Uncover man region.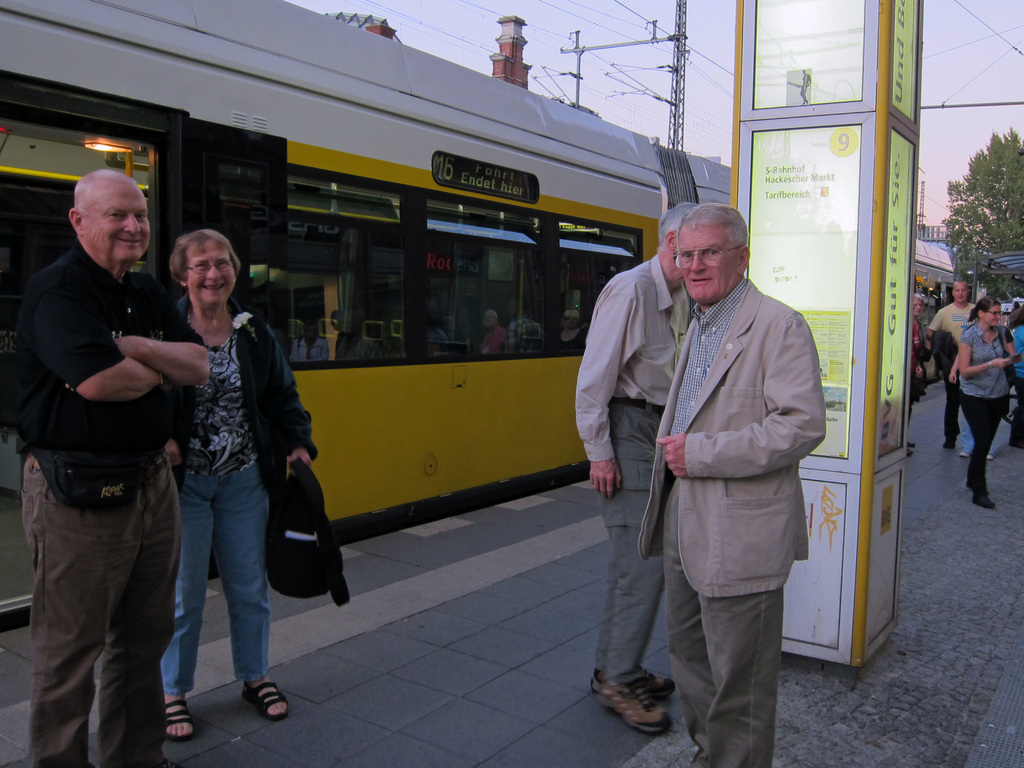
Uncovered: <region>575, 204, 682, 729</region>.
